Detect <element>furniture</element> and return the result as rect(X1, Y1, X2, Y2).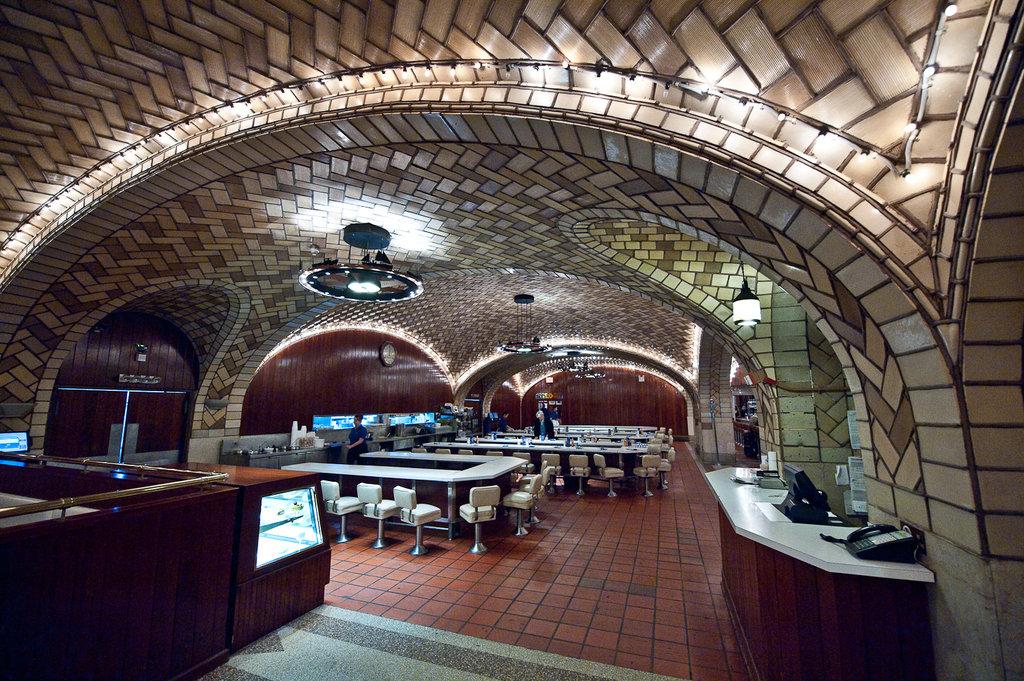
rect(354, 480, 400, 542).
